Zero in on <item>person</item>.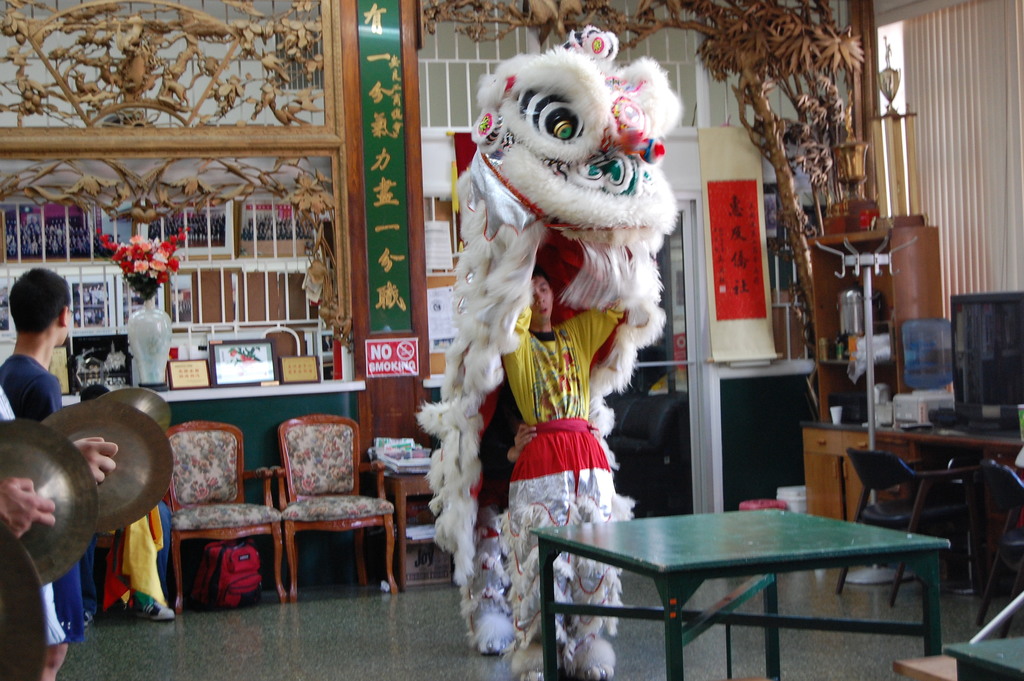
Zeroed in: crop(509, 272, 630, 680).
